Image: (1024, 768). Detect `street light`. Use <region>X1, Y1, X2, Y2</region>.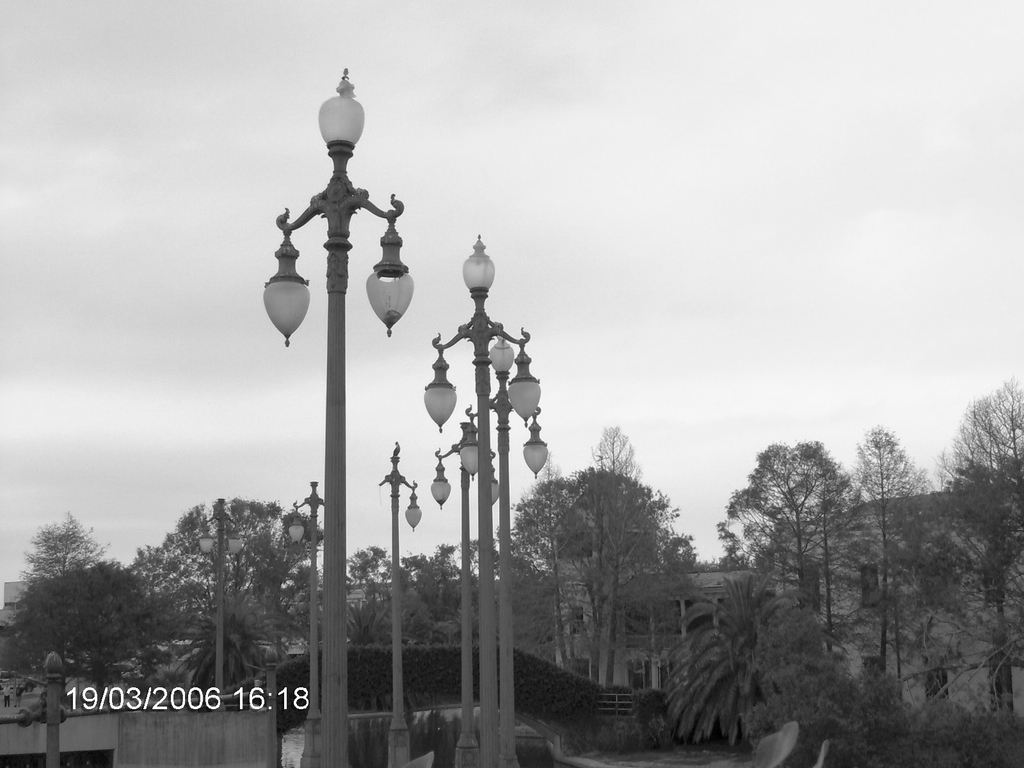
<region>429, 410, 504, 767</region>.
